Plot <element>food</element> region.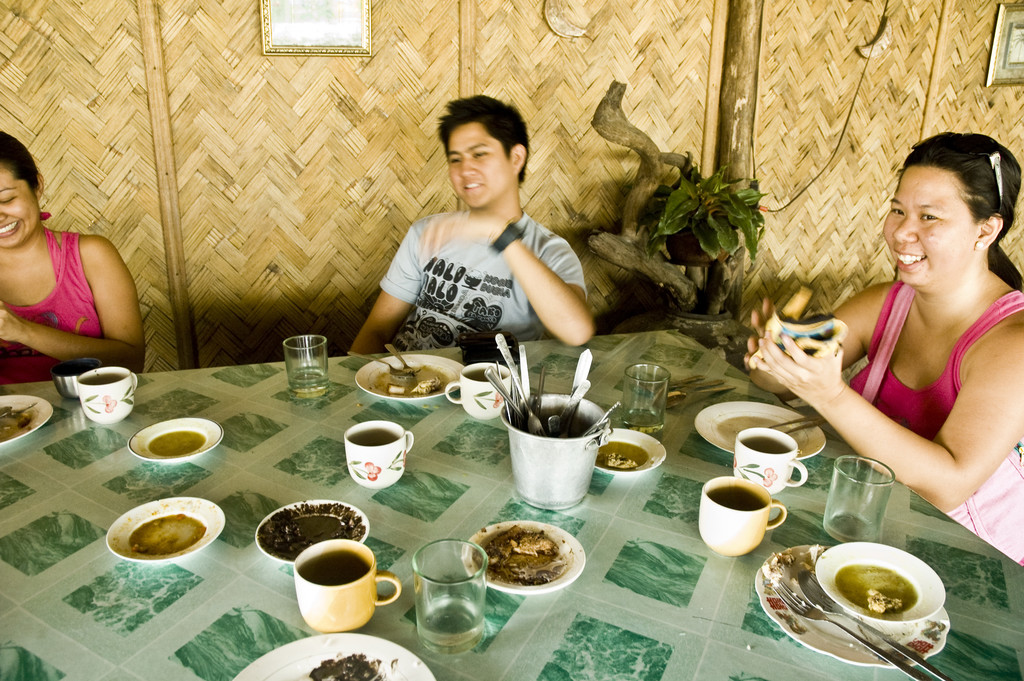
Plotted at [left=596, top=451, right=638, bottom=470].
